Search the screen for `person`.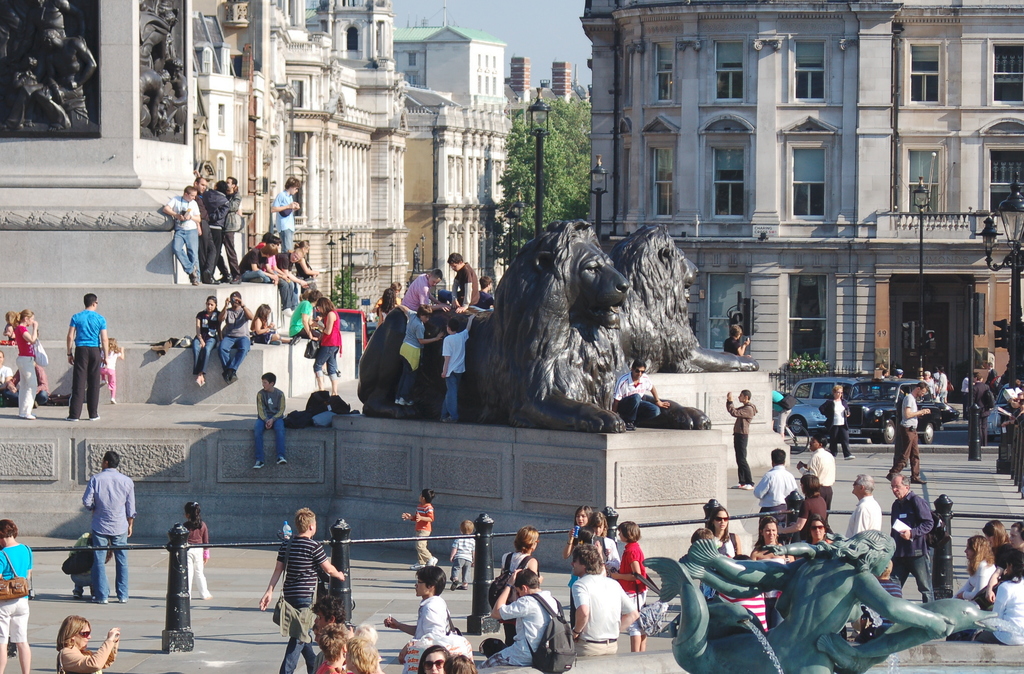
Found at [268,172,300,261].
